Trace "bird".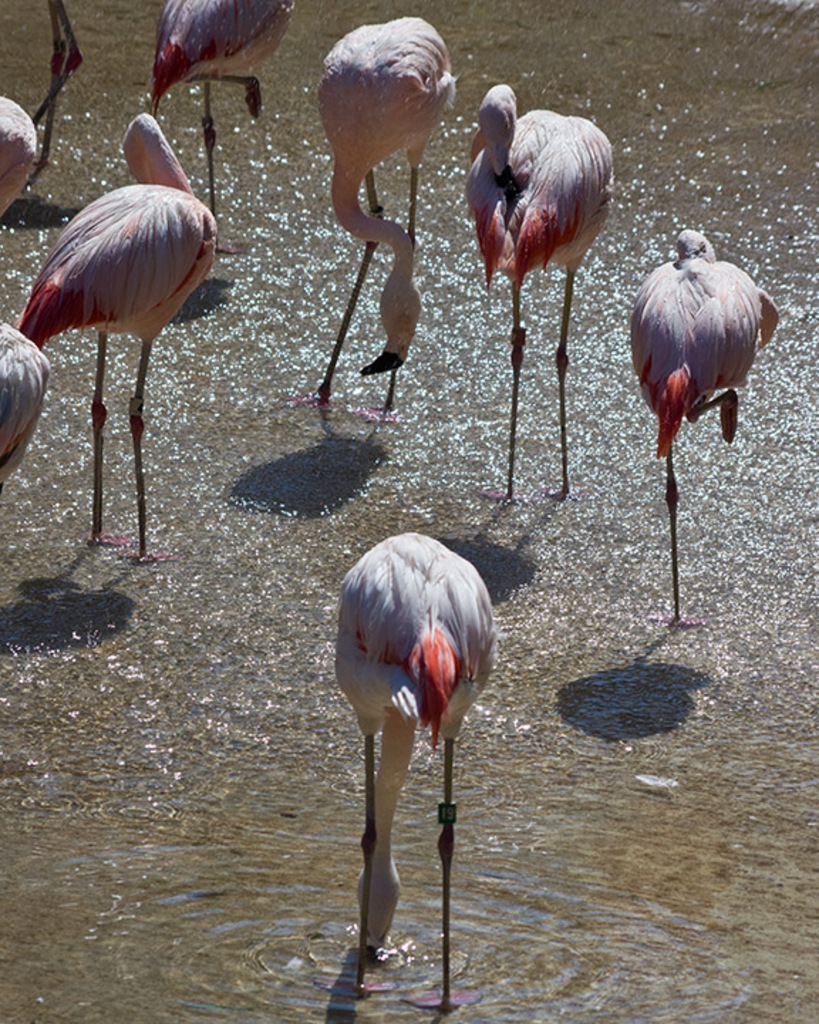
Traced to l=465, t=80, r=614, b=511.
